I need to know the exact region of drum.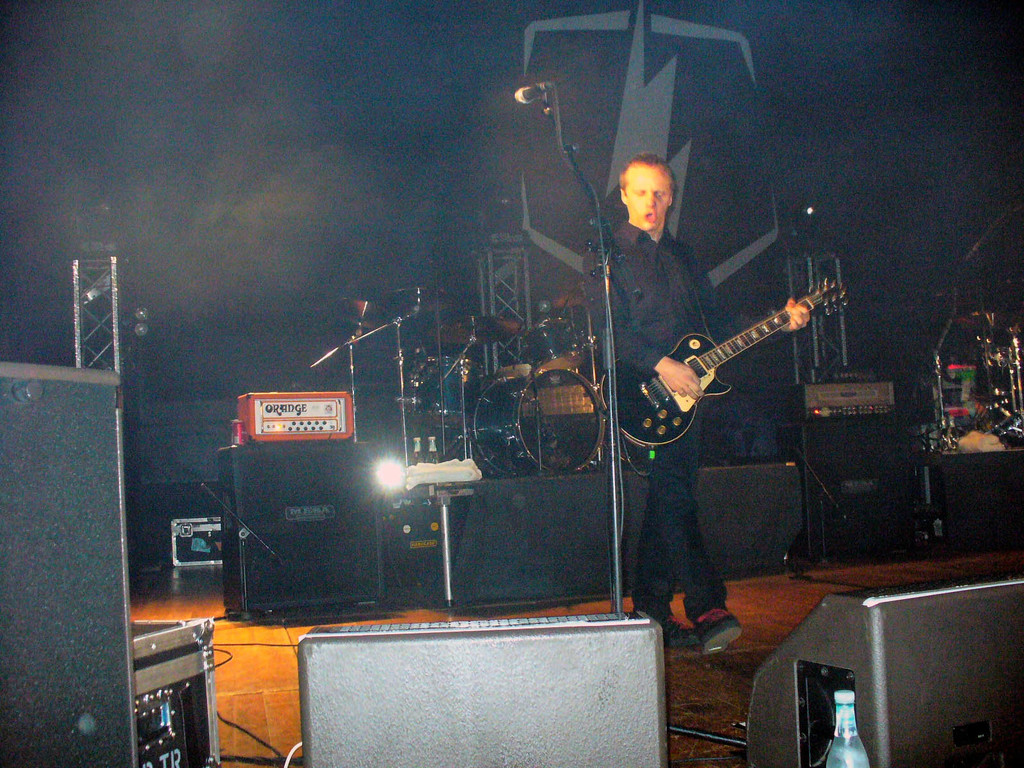
Region: 410 357 474 431.
